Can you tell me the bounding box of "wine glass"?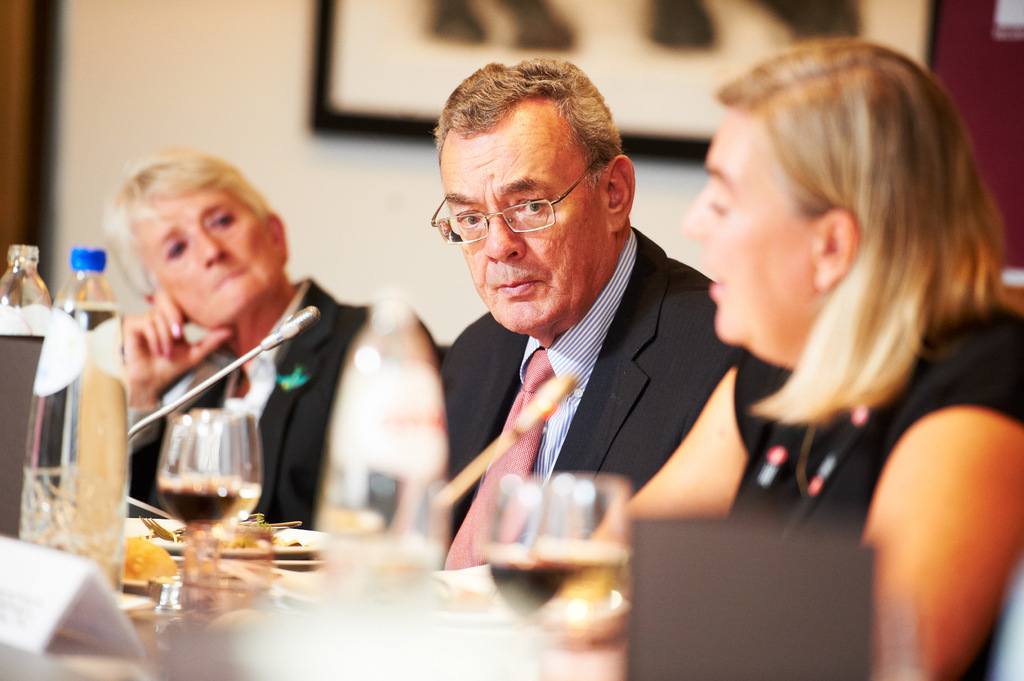
{"left": 157, "top": 406, "right": 264, "bottom": 530}.
